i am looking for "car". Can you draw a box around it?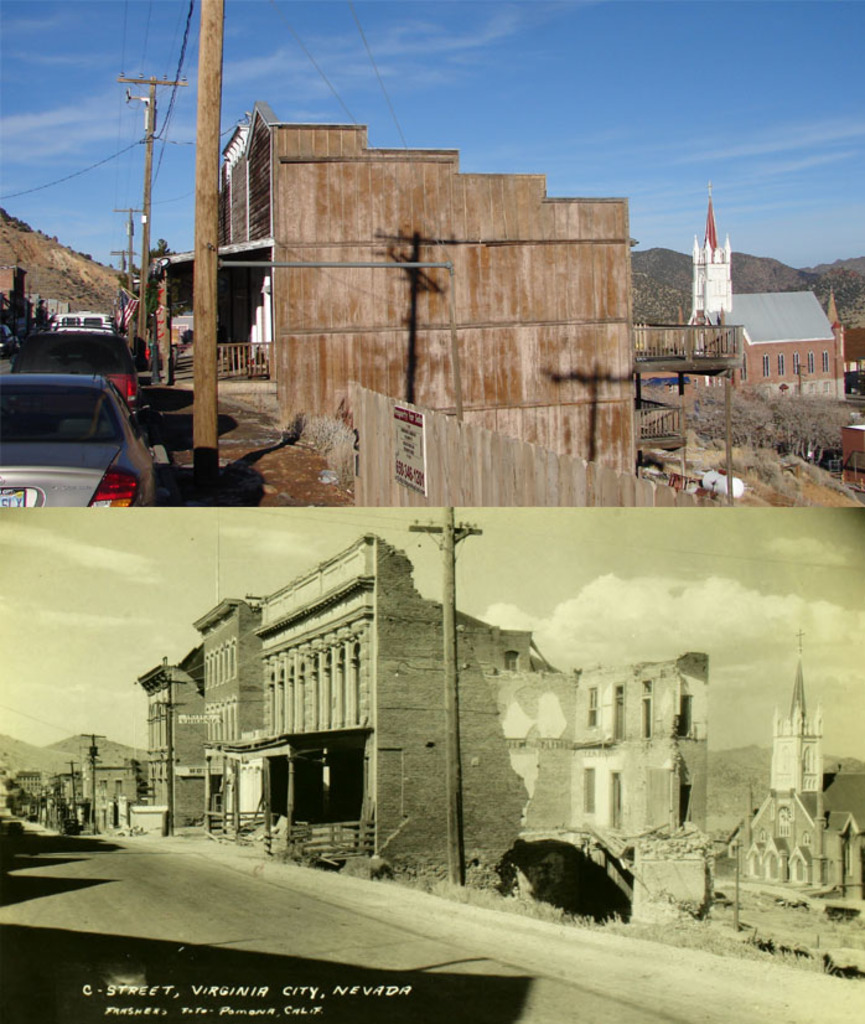
Sure, the bounding box is l=79, t=314, r=114, b=327.
